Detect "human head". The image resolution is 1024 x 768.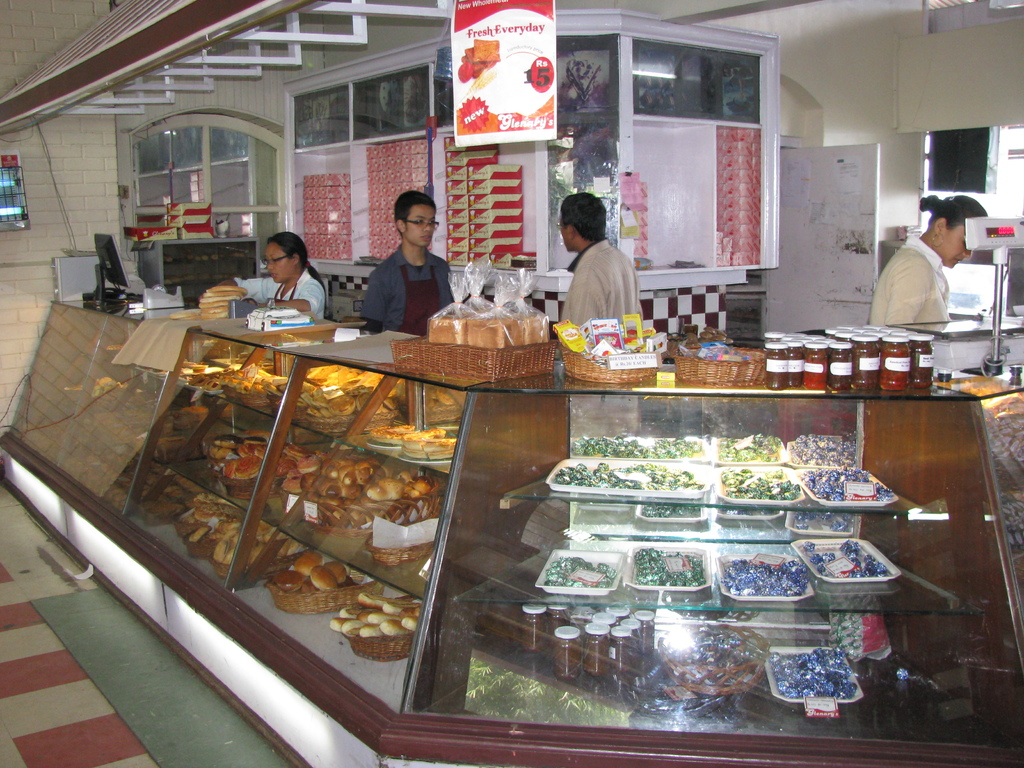
Rect(398, 184, 441, 246).
